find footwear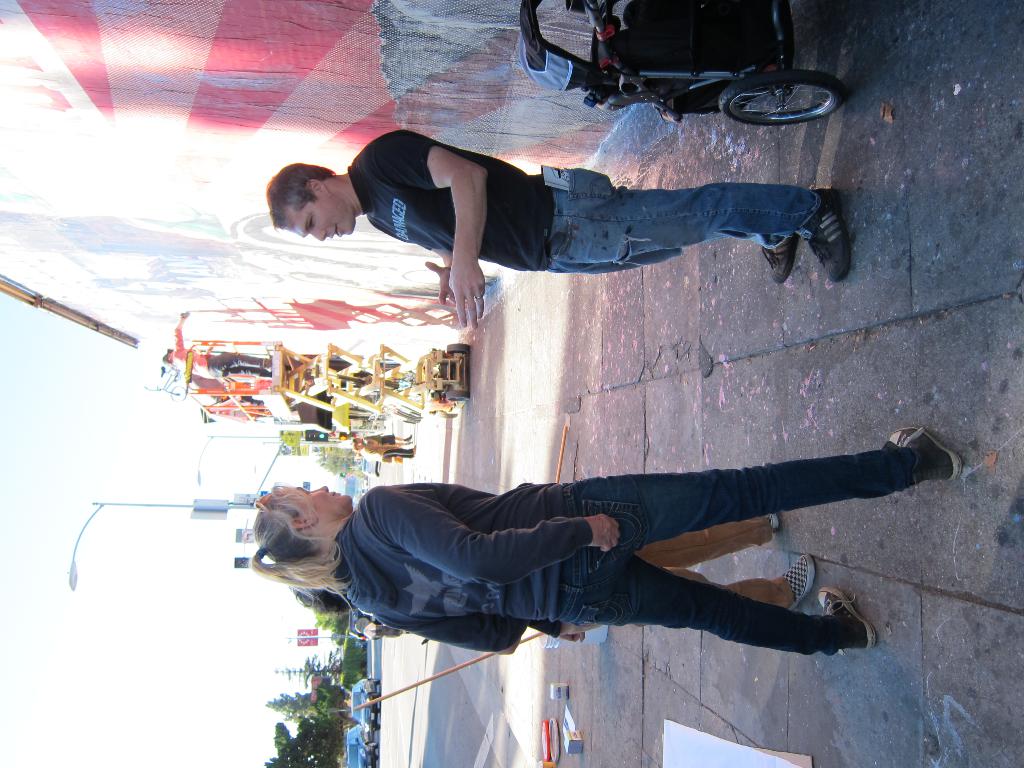
759 230 796 283
